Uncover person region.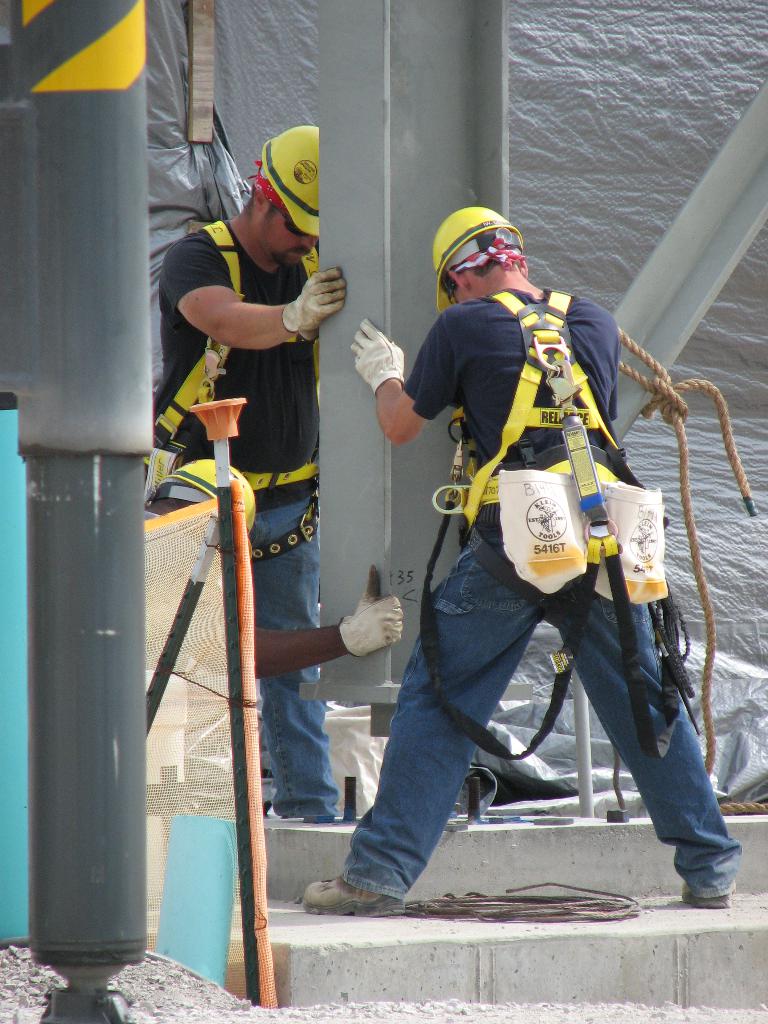
Uncovered: bbox(301, 204, 737, 921).
